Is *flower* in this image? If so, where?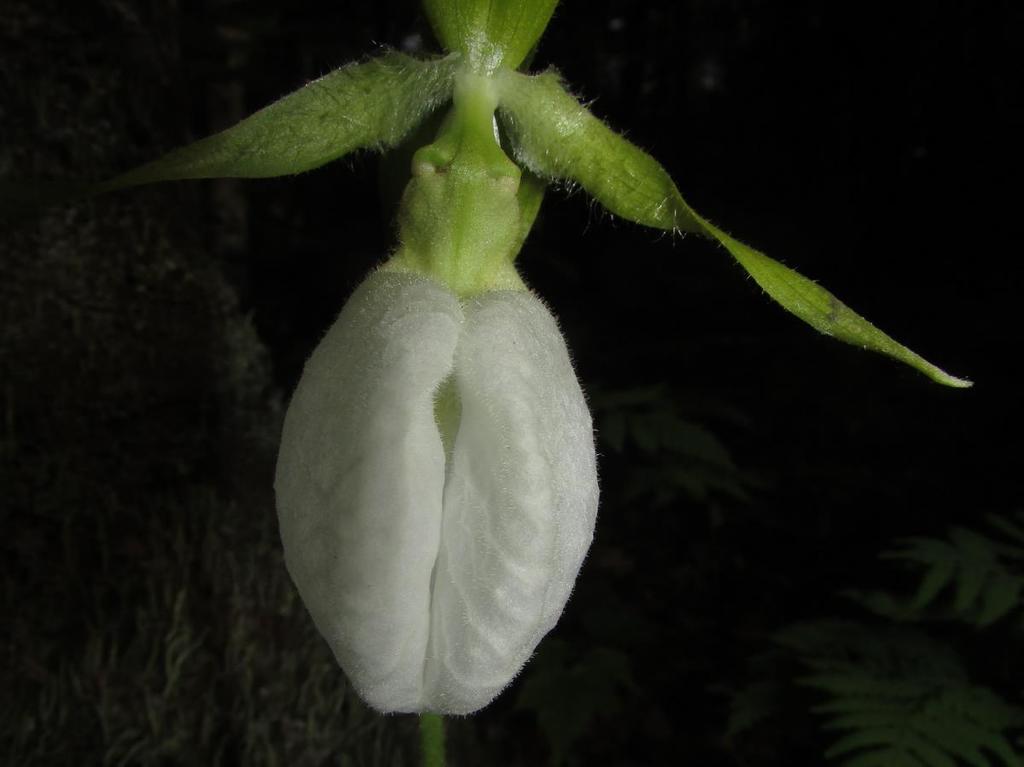
Yes, at 241:177:621:726.
